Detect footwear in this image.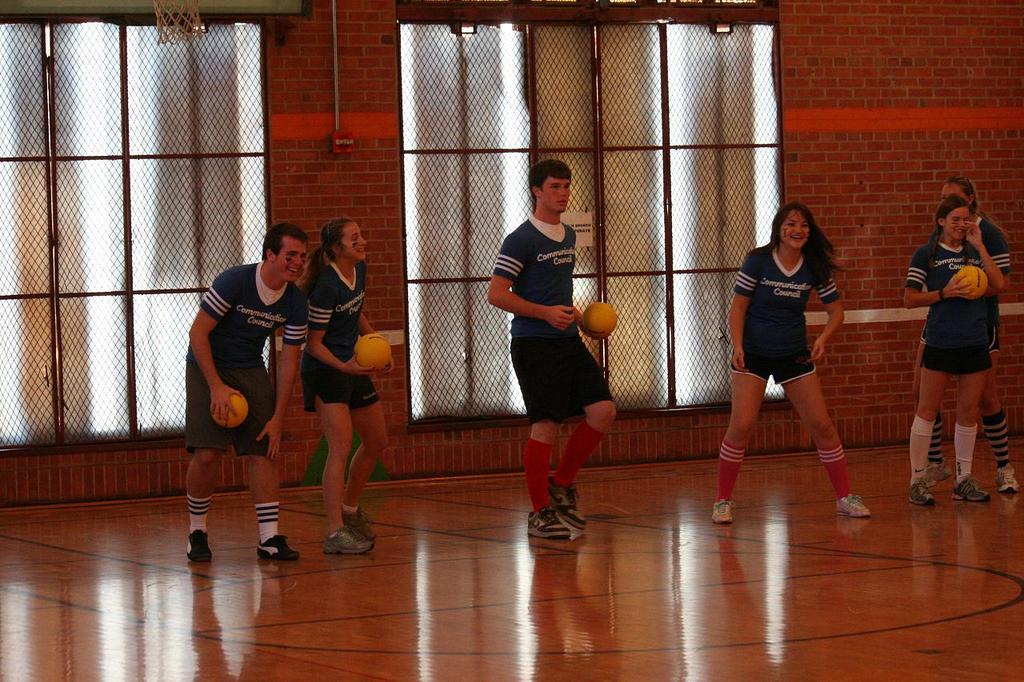
Detection: 341 504 378 544.
